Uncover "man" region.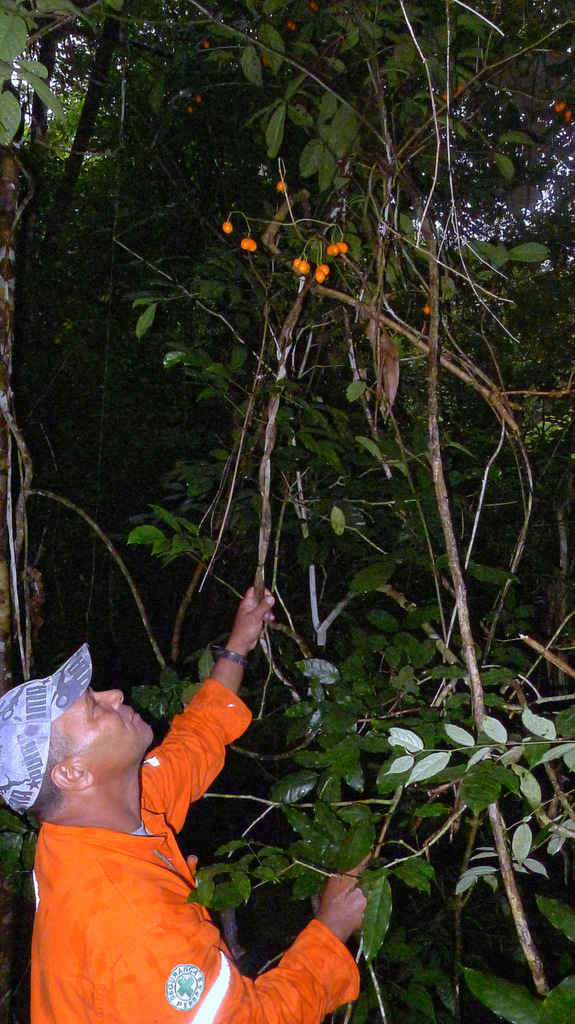
Uncovered: (2,651,271,1023).
